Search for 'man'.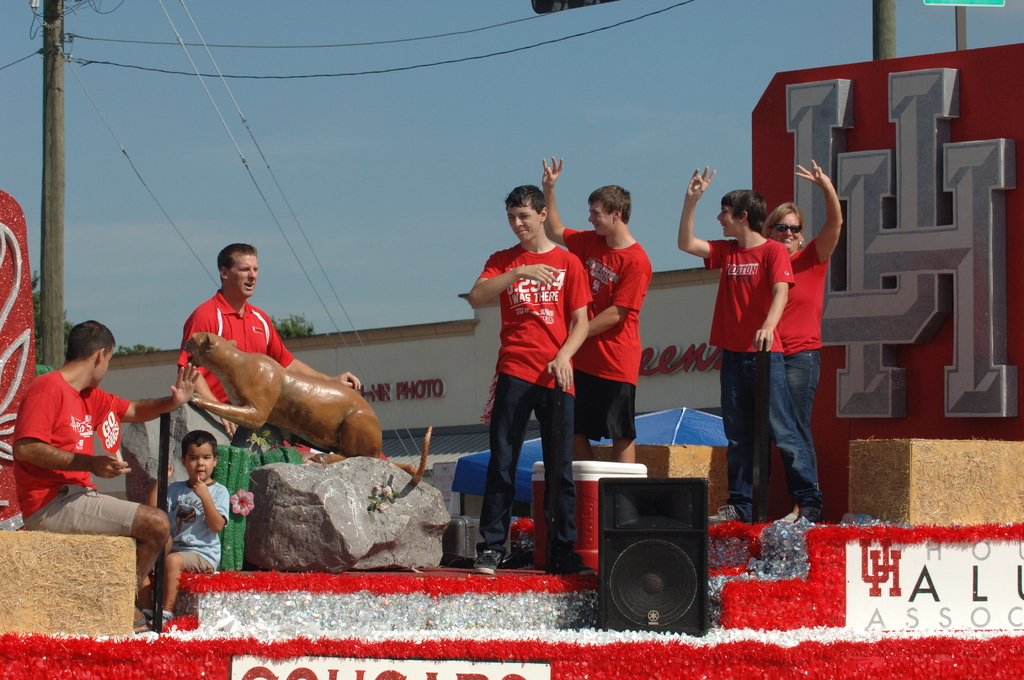
Found at x1=676, y1=161, x2=822, y2=534.
